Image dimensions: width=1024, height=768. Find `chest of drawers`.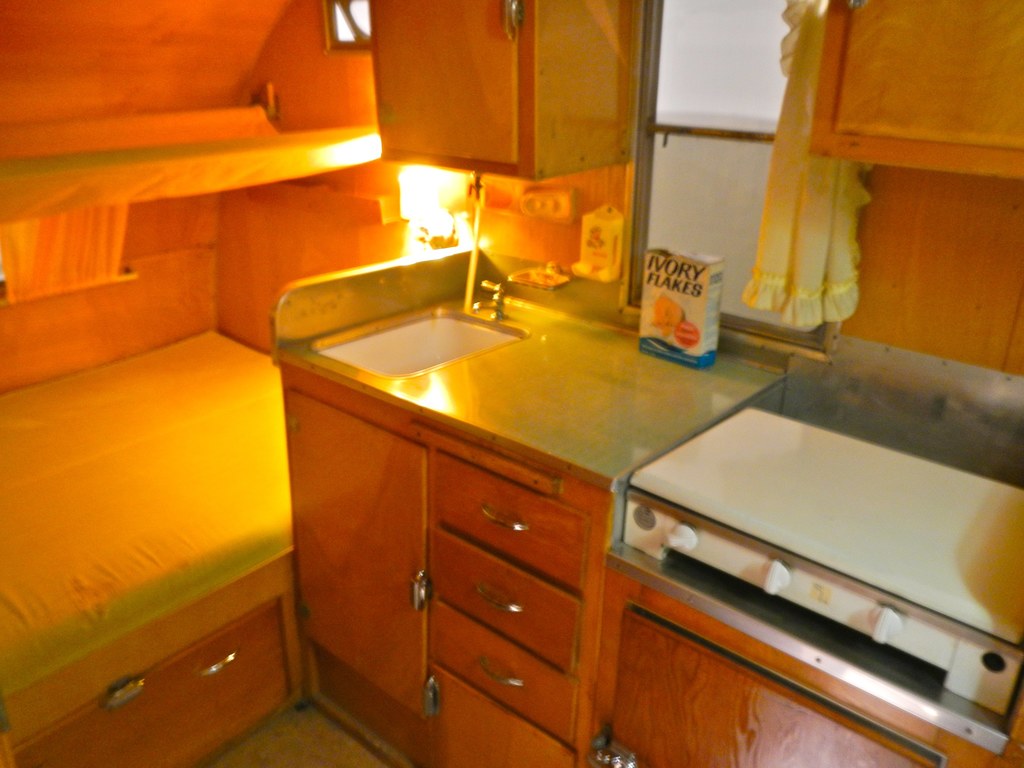
[283, 366, 1023, 767].
